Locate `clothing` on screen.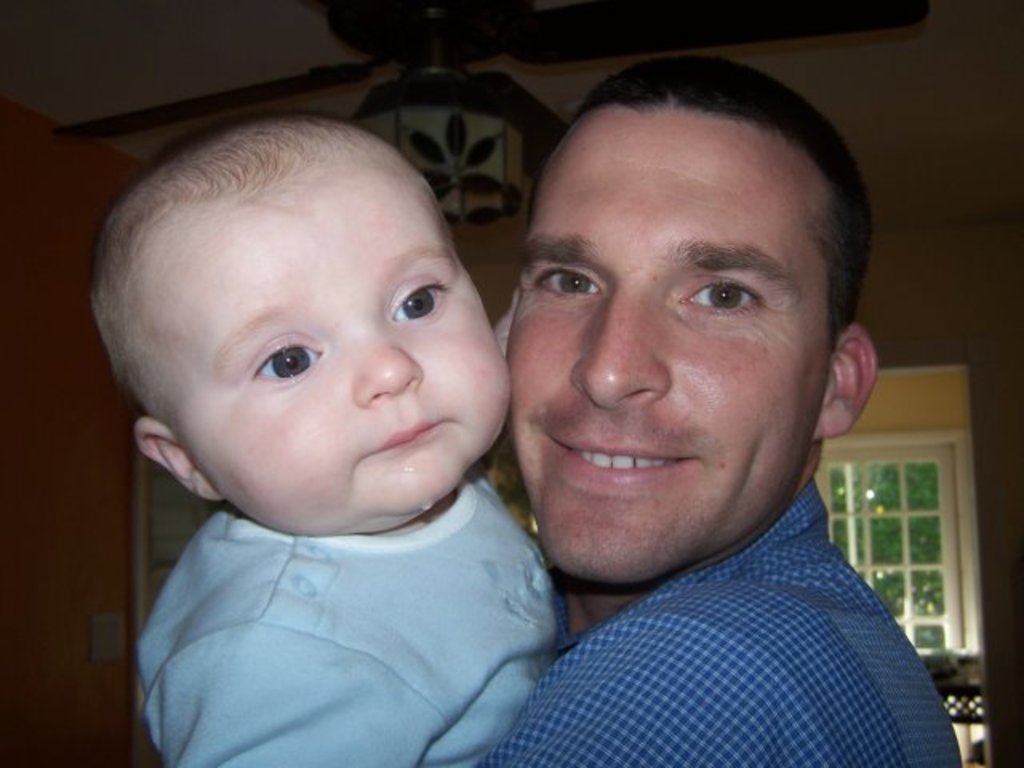
On screen at locate(472, 480, 990, 766).
